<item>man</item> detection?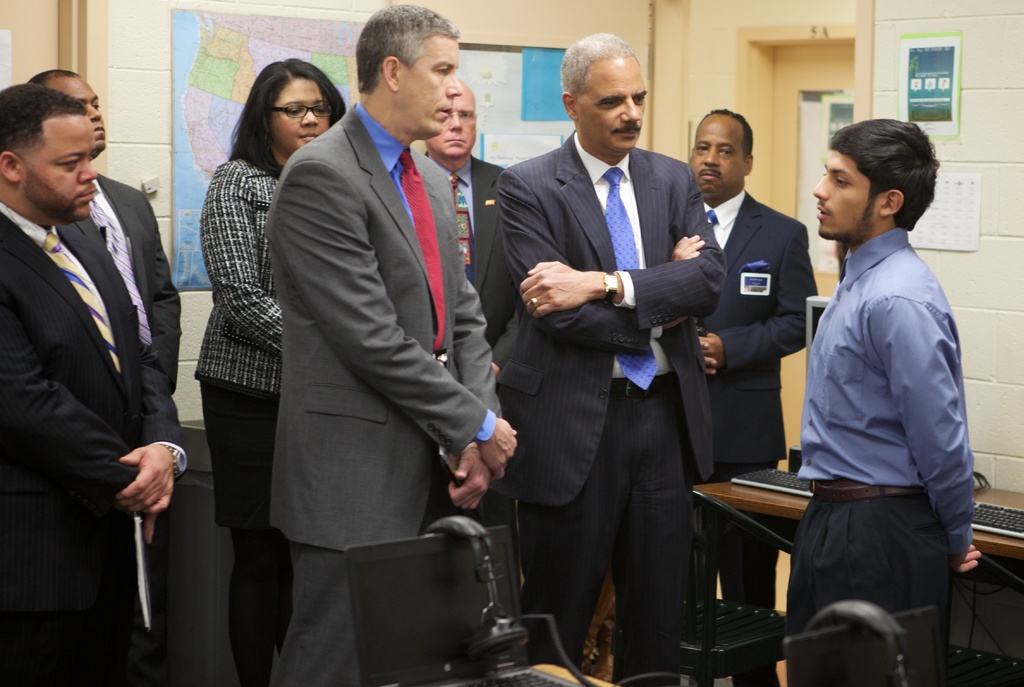
x1=269 y1=3 x2=519 y2=686
